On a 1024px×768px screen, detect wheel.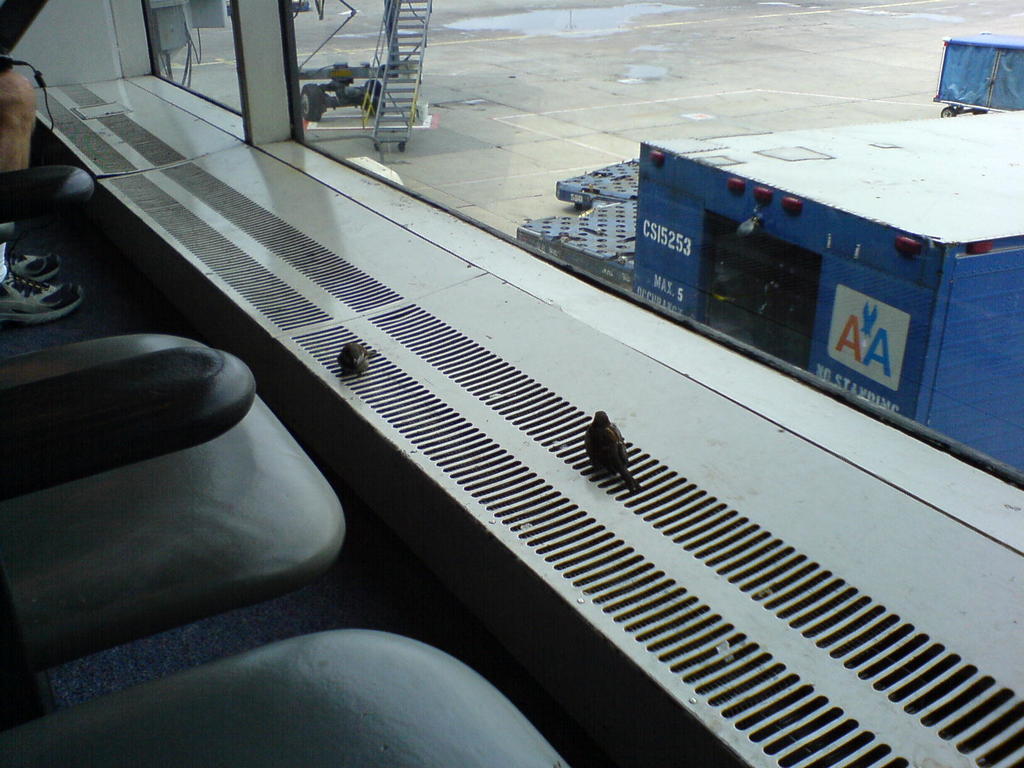
Rect(364, 78, 388, 115).
